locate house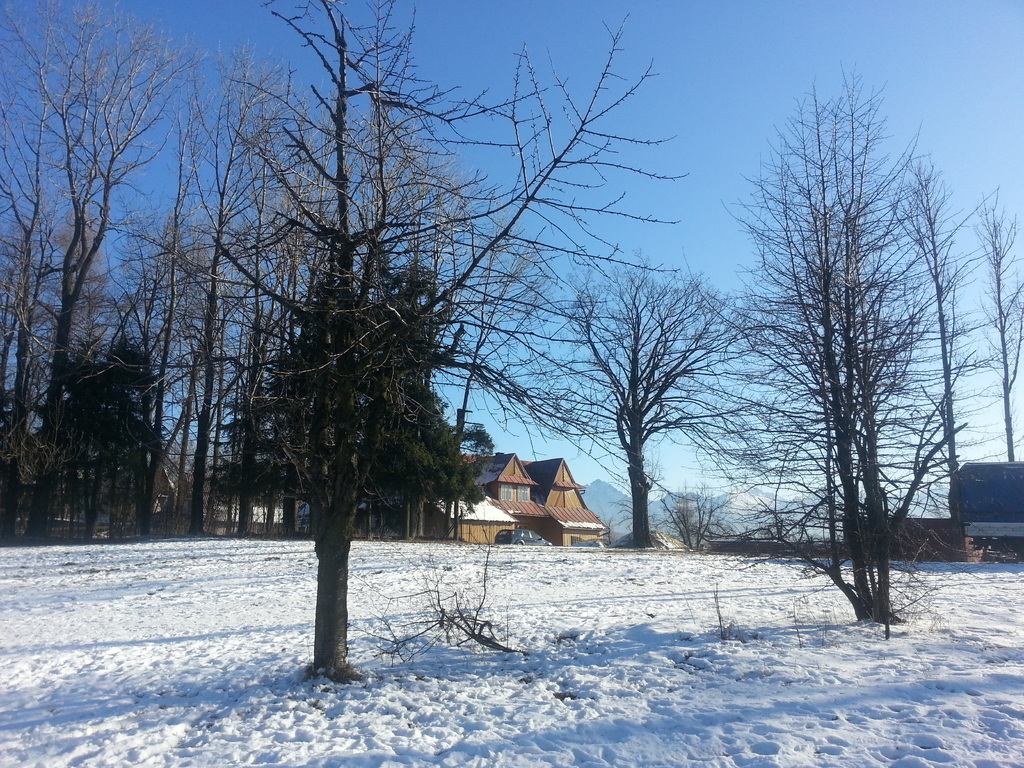
detection(438, 428, 615, 548)
